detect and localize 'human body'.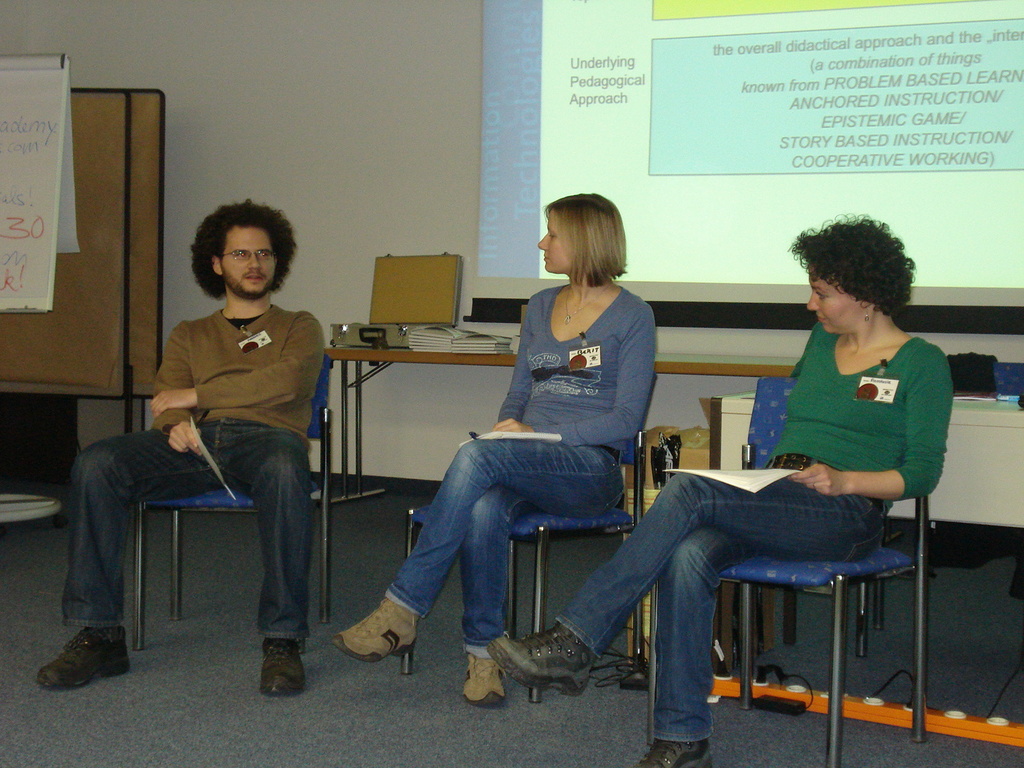
Localized at BBox(335, 274, 664, 708).
